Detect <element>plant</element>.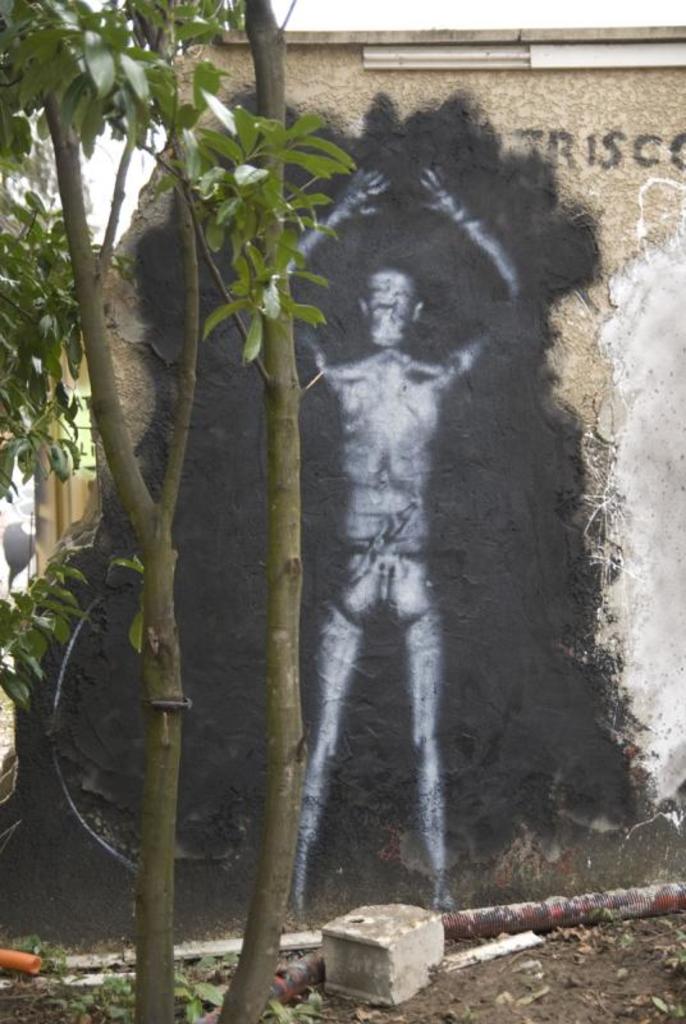
Detected at <box>0,916,59,970</box>.
